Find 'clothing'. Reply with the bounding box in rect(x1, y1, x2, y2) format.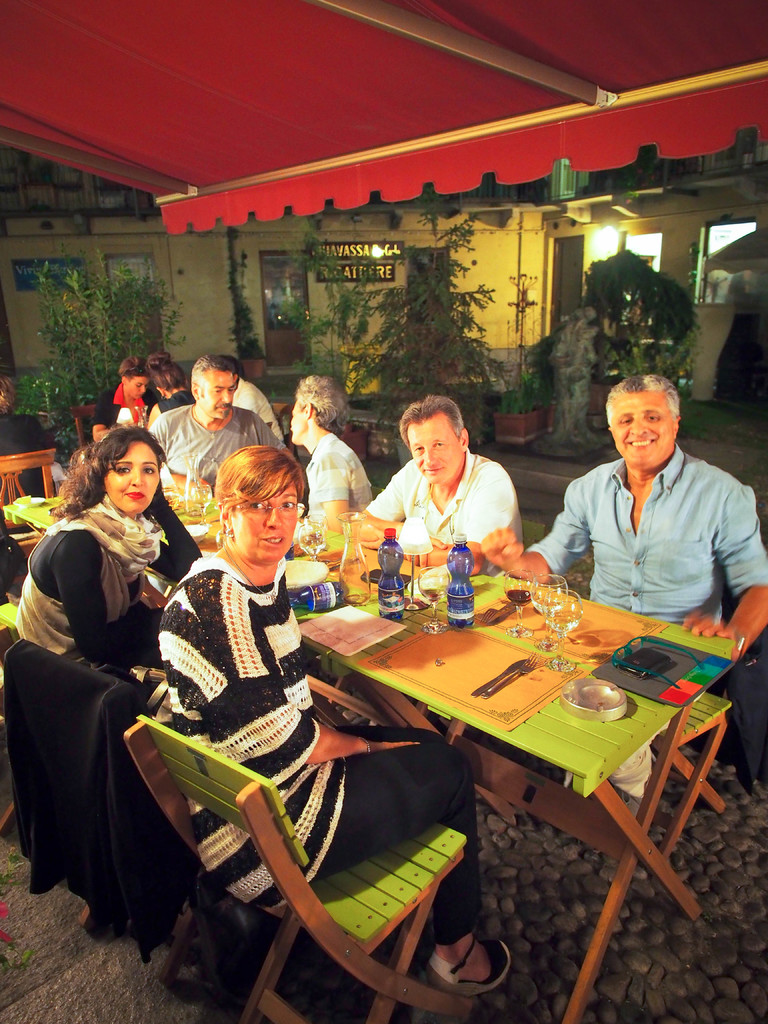
rect(231, 372, 300, 451).
